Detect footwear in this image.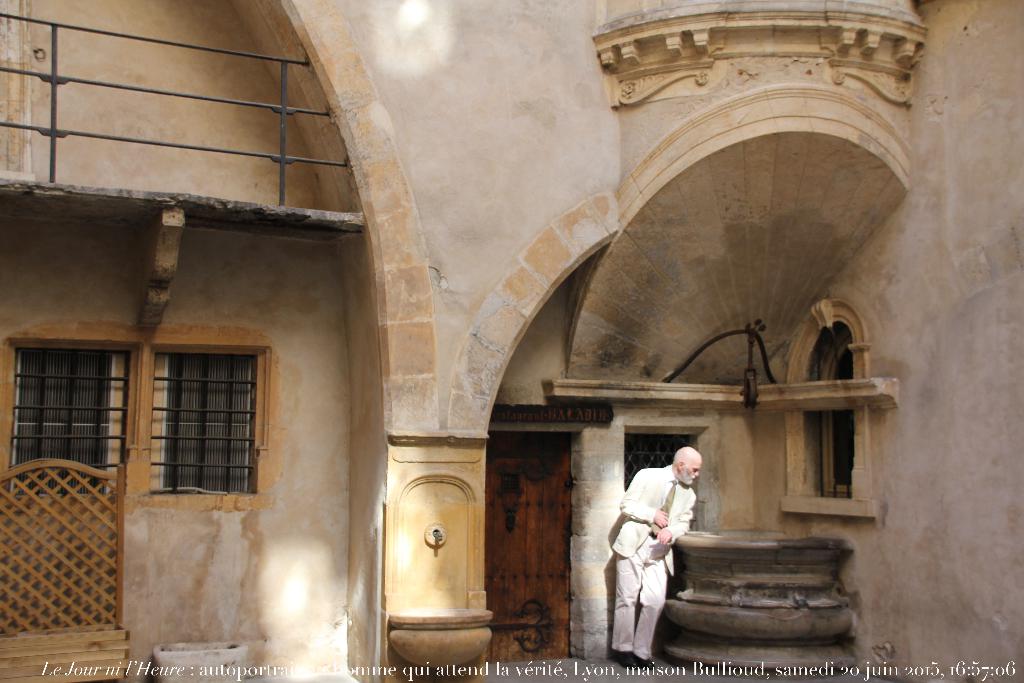
Detection: x1=624, y1=646, x2=649, y2=672.
